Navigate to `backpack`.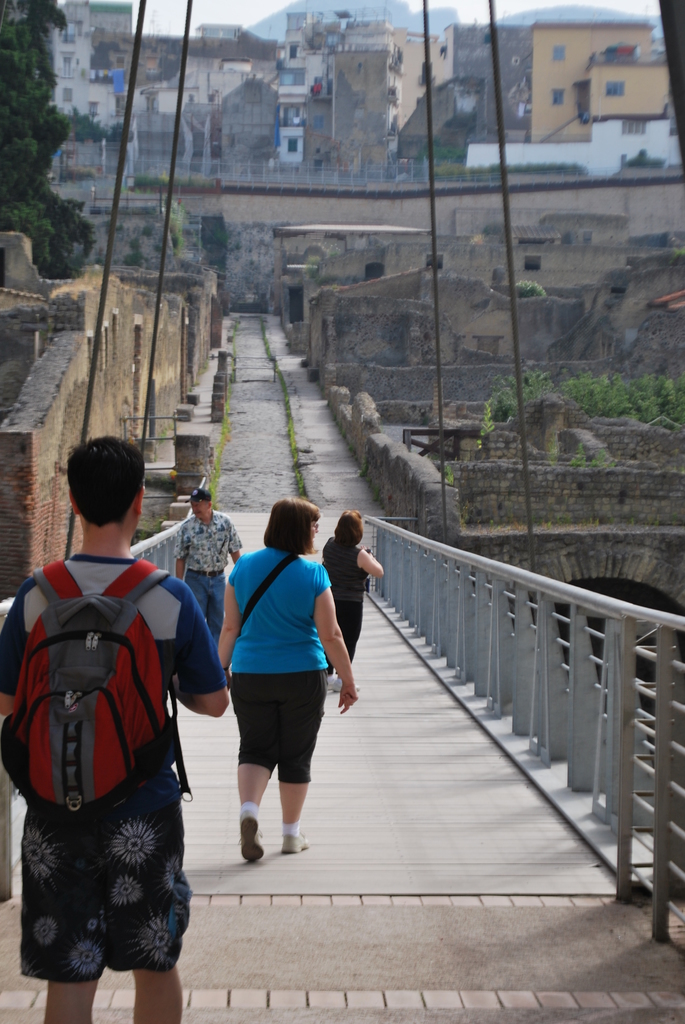
Navigation target: 14,583,180,827.
